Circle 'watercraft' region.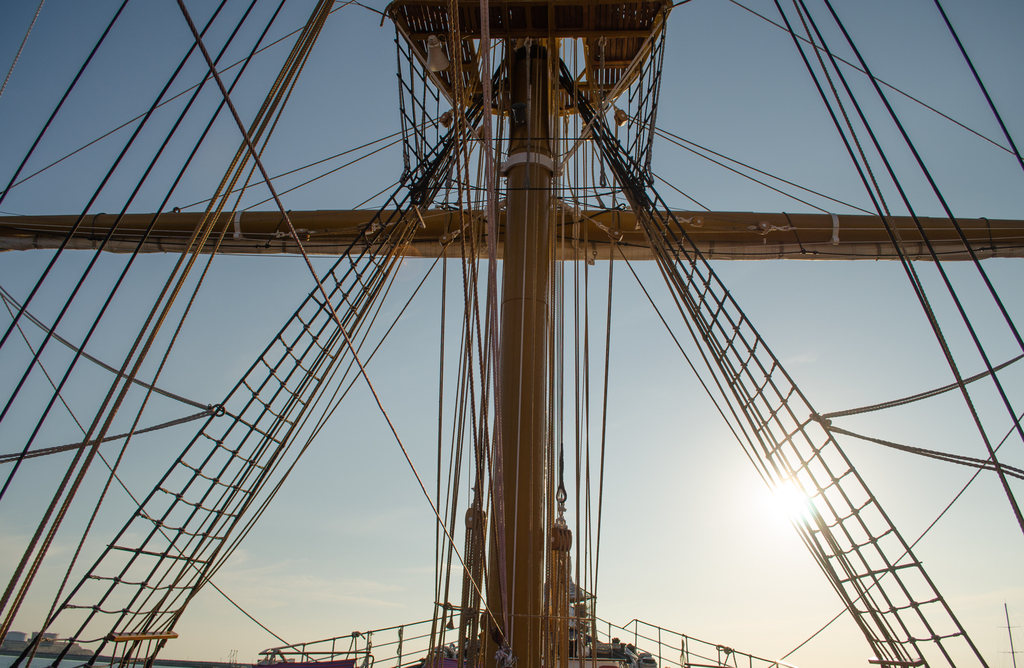
Region: (left=0, top=0, right=1023, bottom=667).
